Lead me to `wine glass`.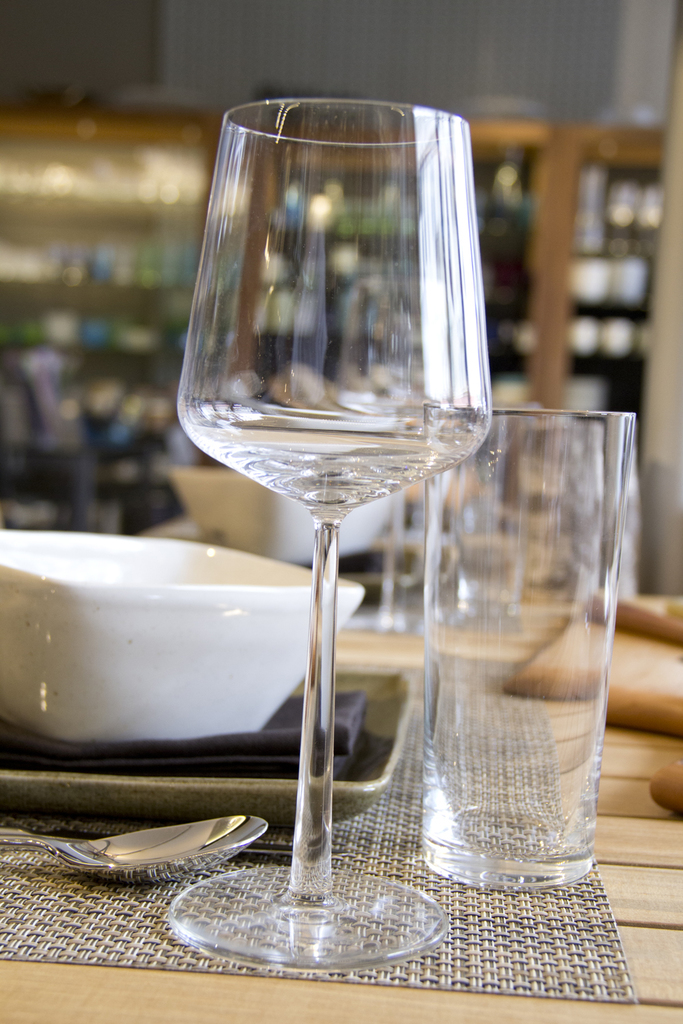
Lead to (173, 97, 491, 974).
